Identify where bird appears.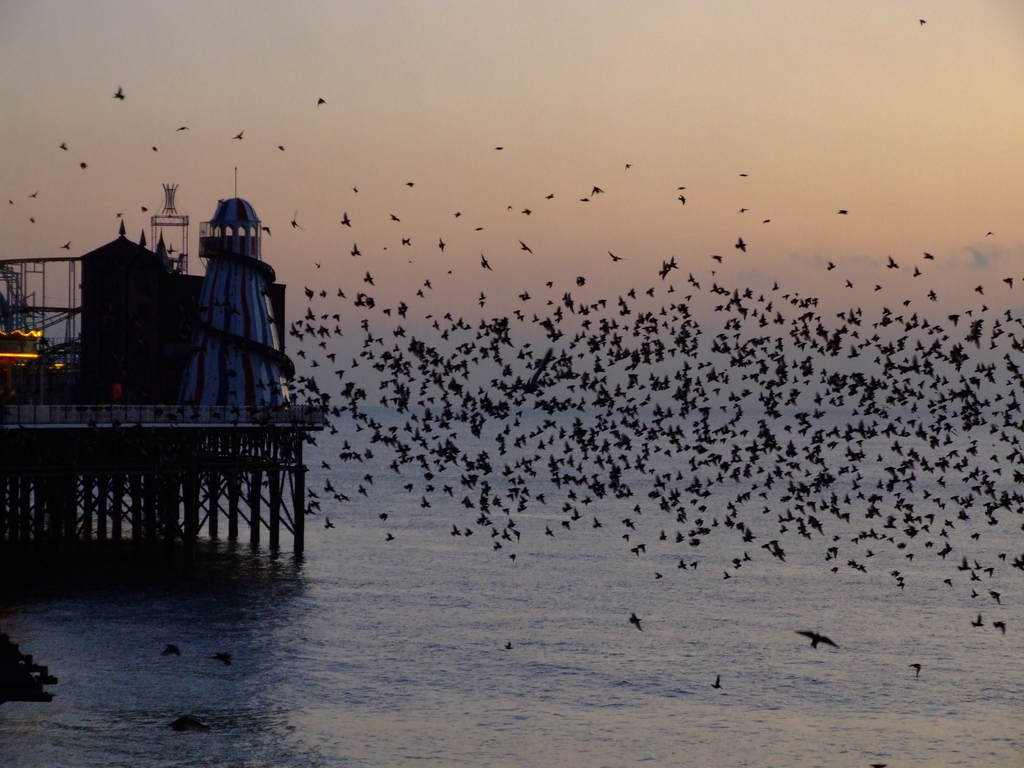
Appears at <box>291,207,303,233</box>.
